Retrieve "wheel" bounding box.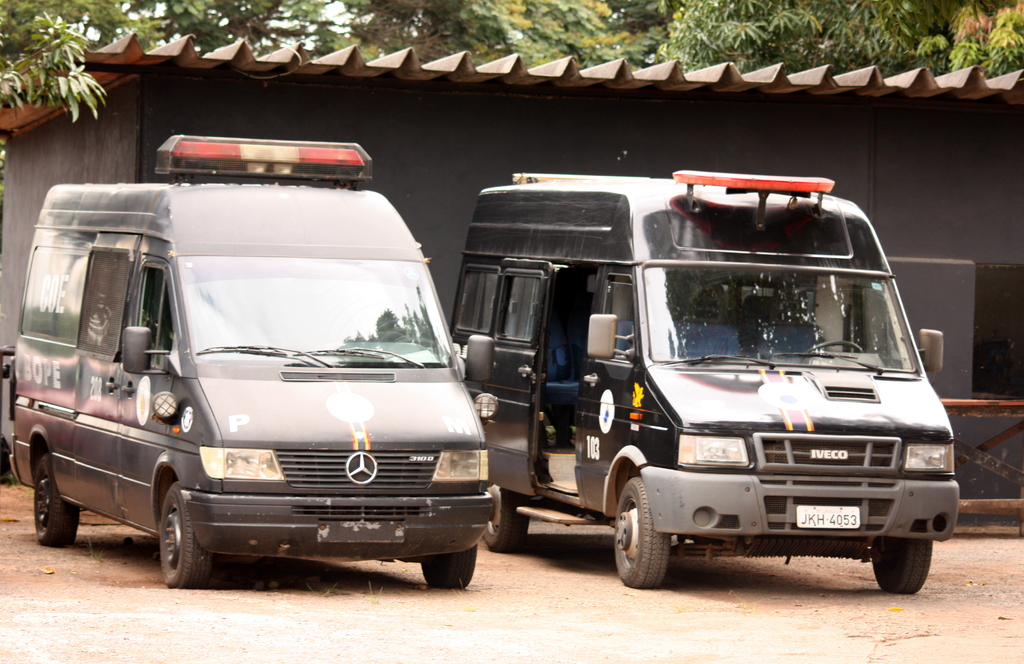
Bounding box: 413 542 477 595.
